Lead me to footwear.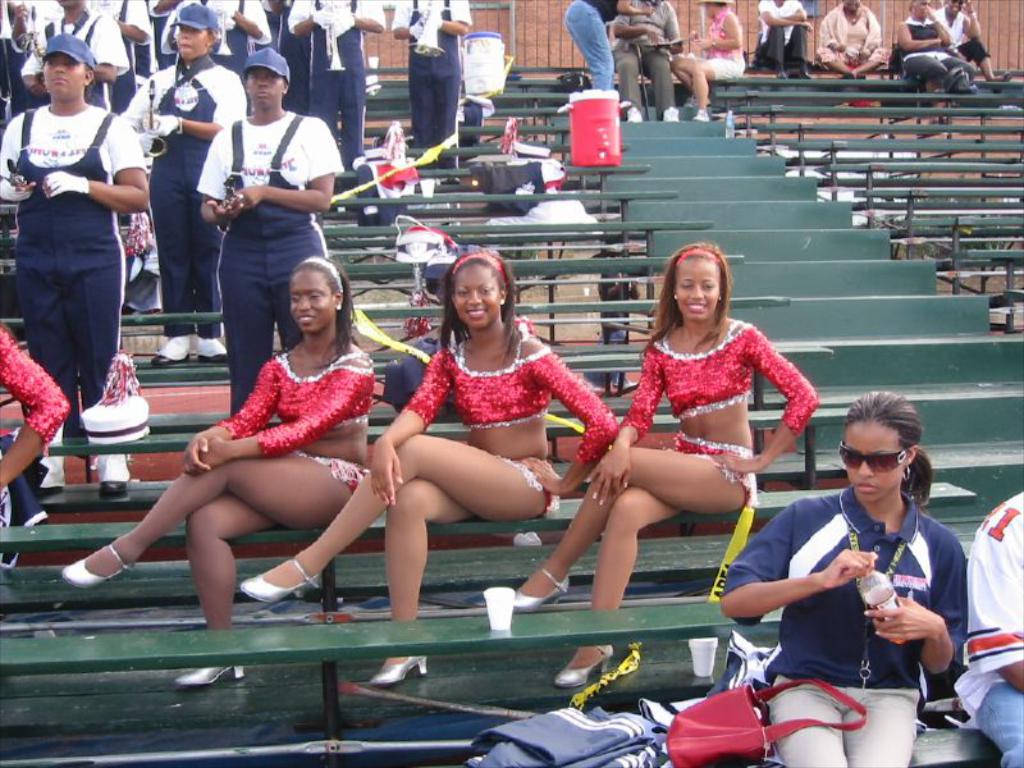
Lead to pyautogui.locateOnScreen(95, 452, 133, 485).
